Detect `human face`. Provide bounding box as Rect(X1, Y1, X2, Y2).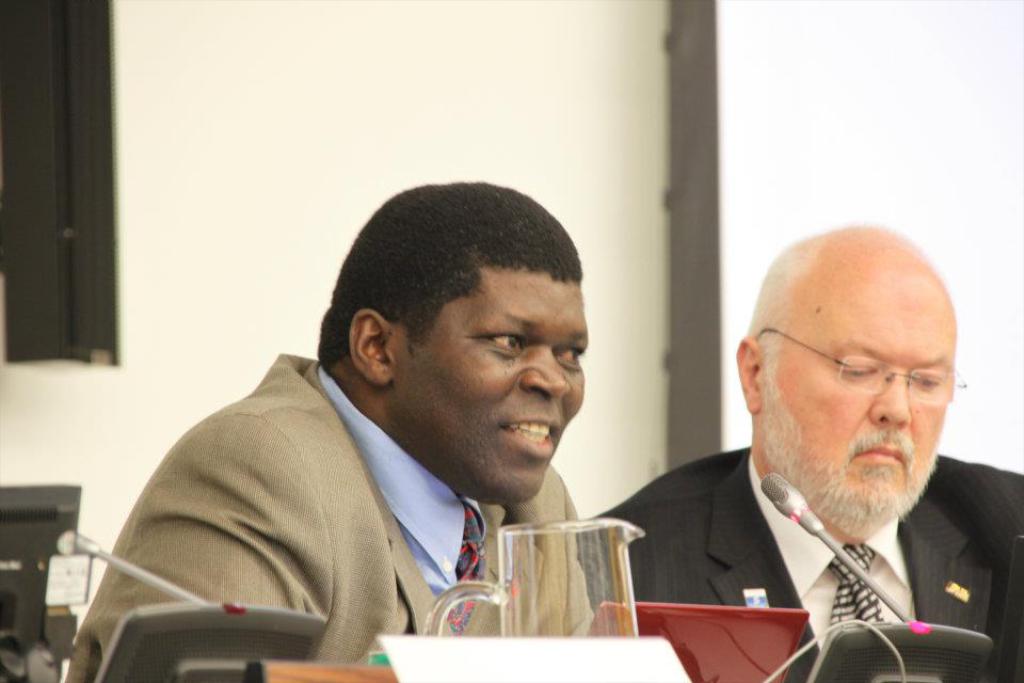
Rect(391, 277, 585, 498).
